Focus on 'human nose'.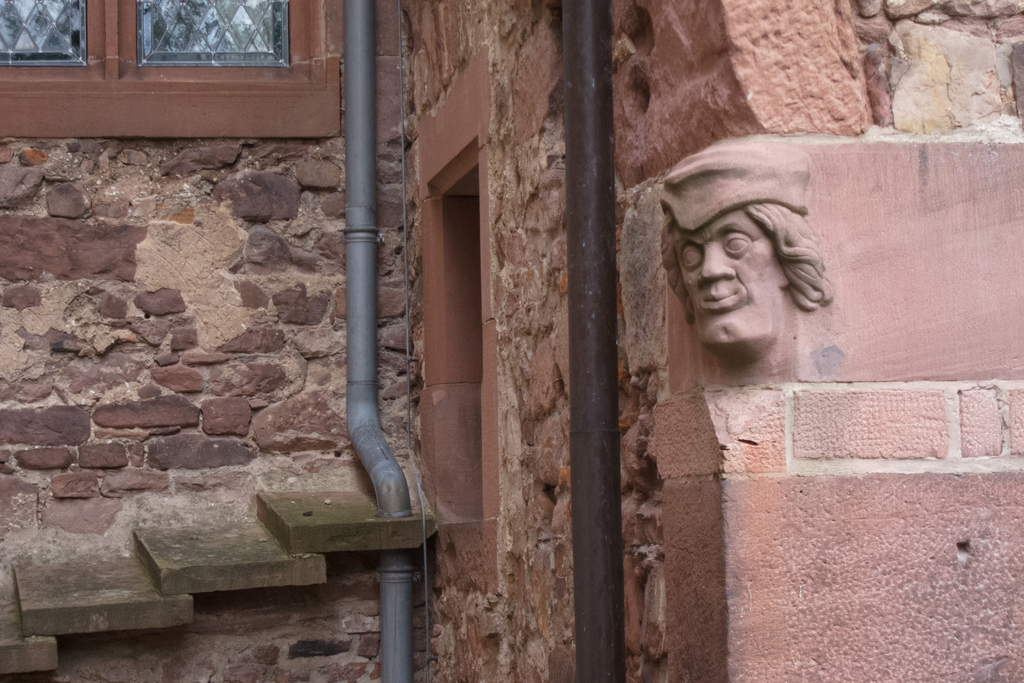
Focused at [700,241,737,279].
